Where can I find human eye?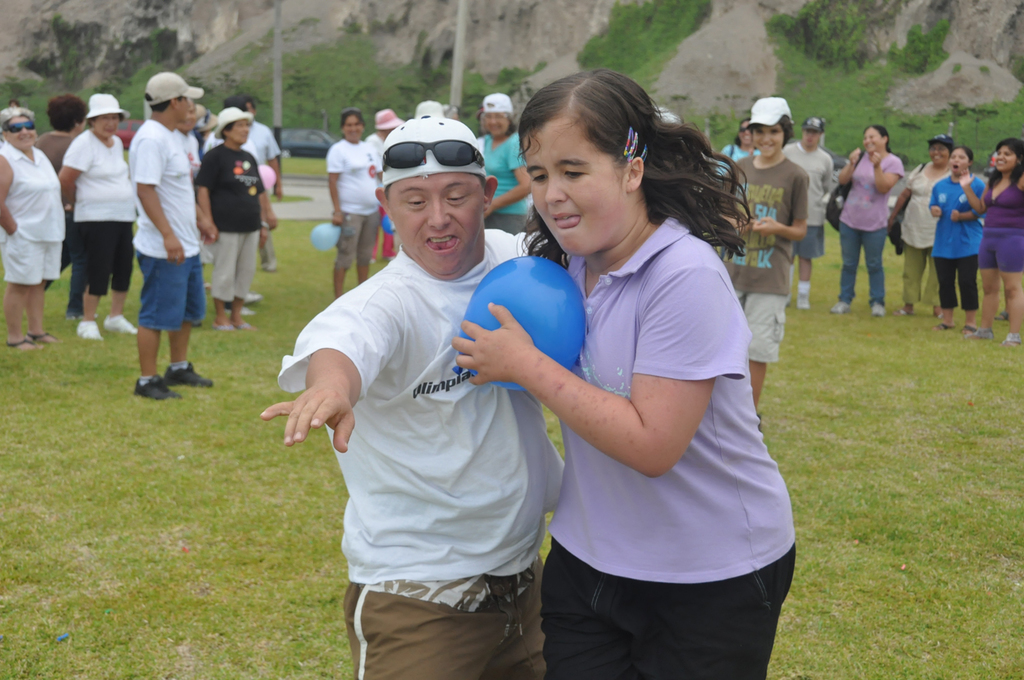
You can find it at box(404, 193, 424, 211).
